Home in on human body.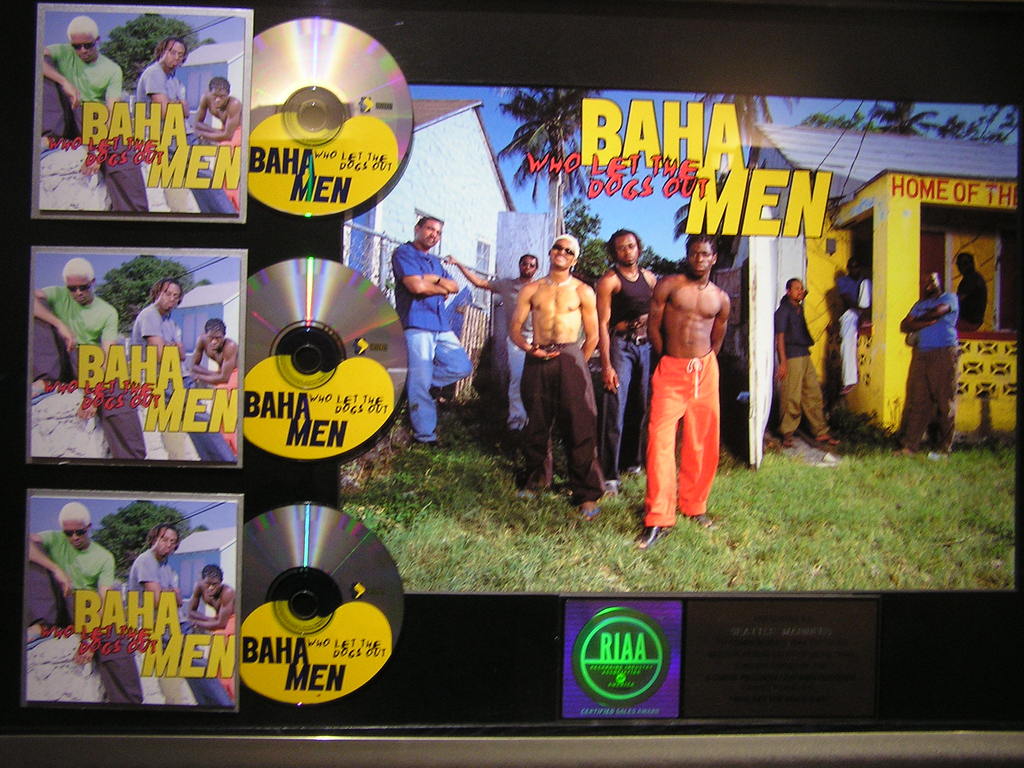
Homed in at box=[43, 16, 147, 212].
